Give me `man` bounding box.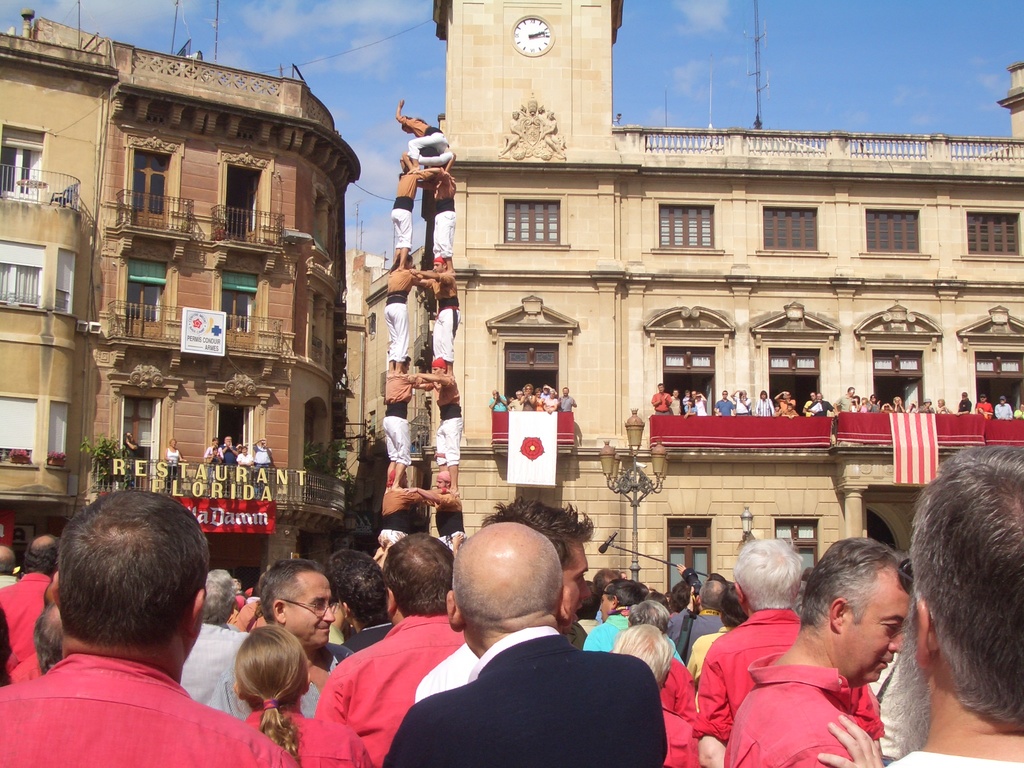
(649, 383, 672, 413).
